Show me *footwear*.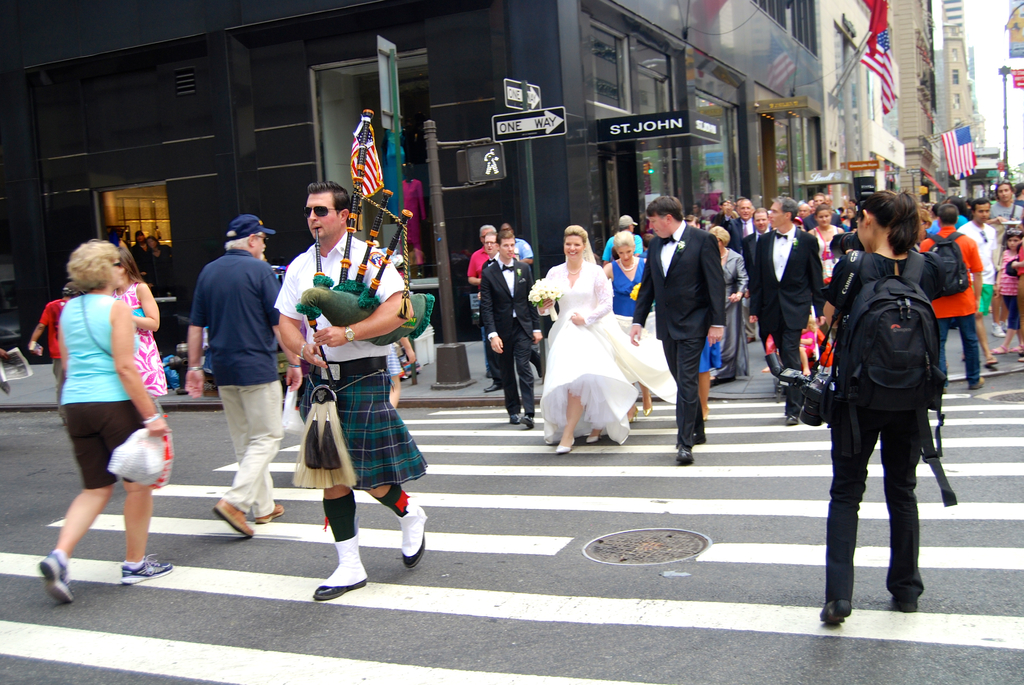
*footwear* is here: crop(1011, 343, 1023, 352).
